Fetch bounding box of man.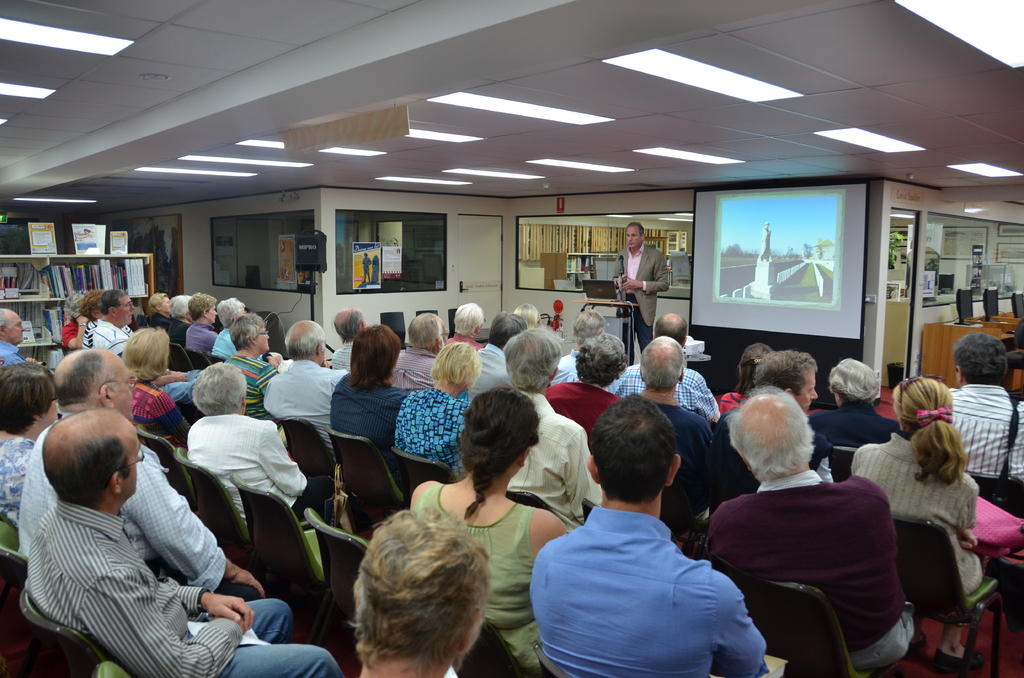
Bbox: region(348, 508, 492, 677).
